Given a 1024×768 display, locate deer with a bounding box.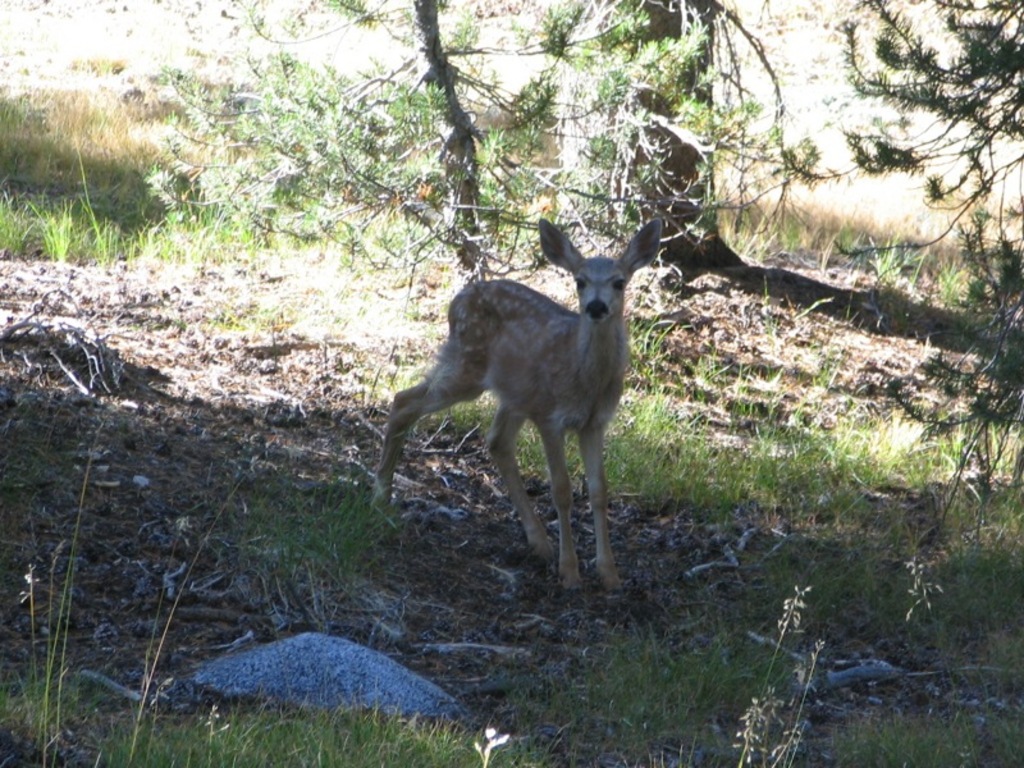
Located: [left=371, top=219, right=664, bottom=603].
